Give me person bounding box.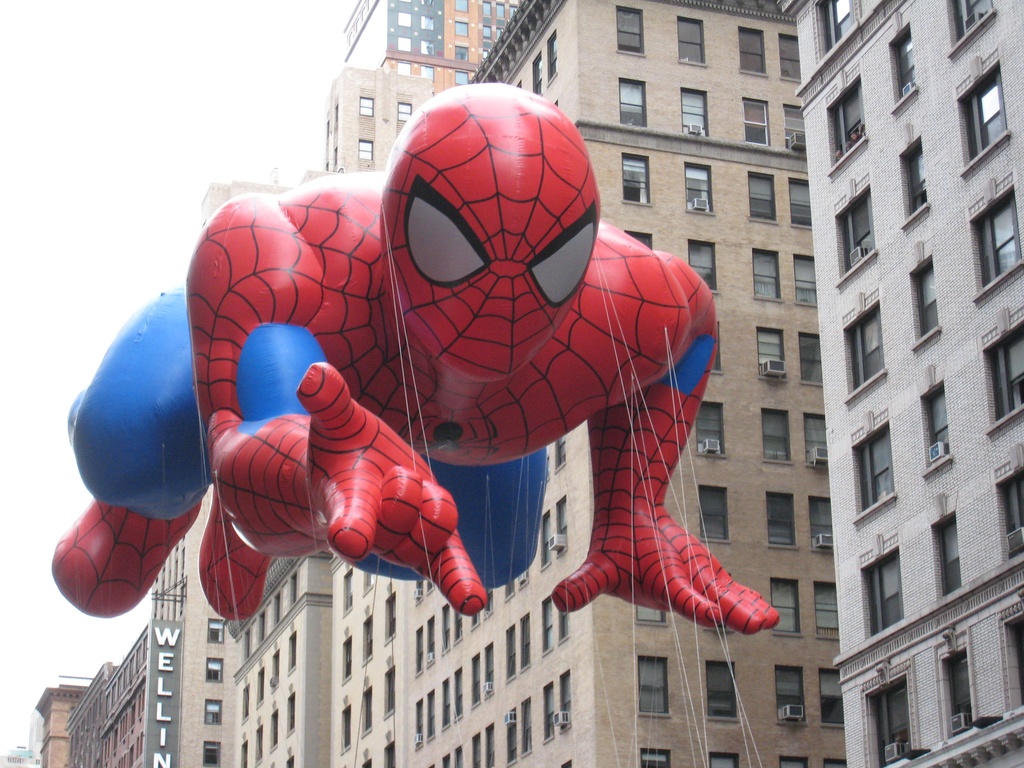
(left=48, top=81, right=787, bottom=625).
